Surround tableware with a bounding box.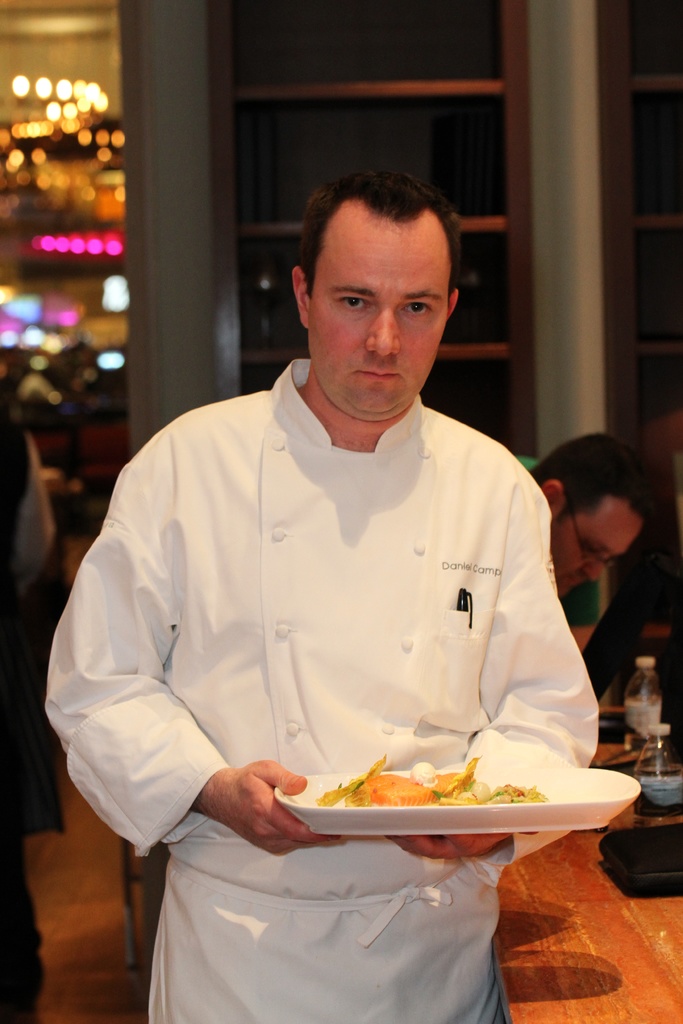
crop(597, 820, 682, 900).
